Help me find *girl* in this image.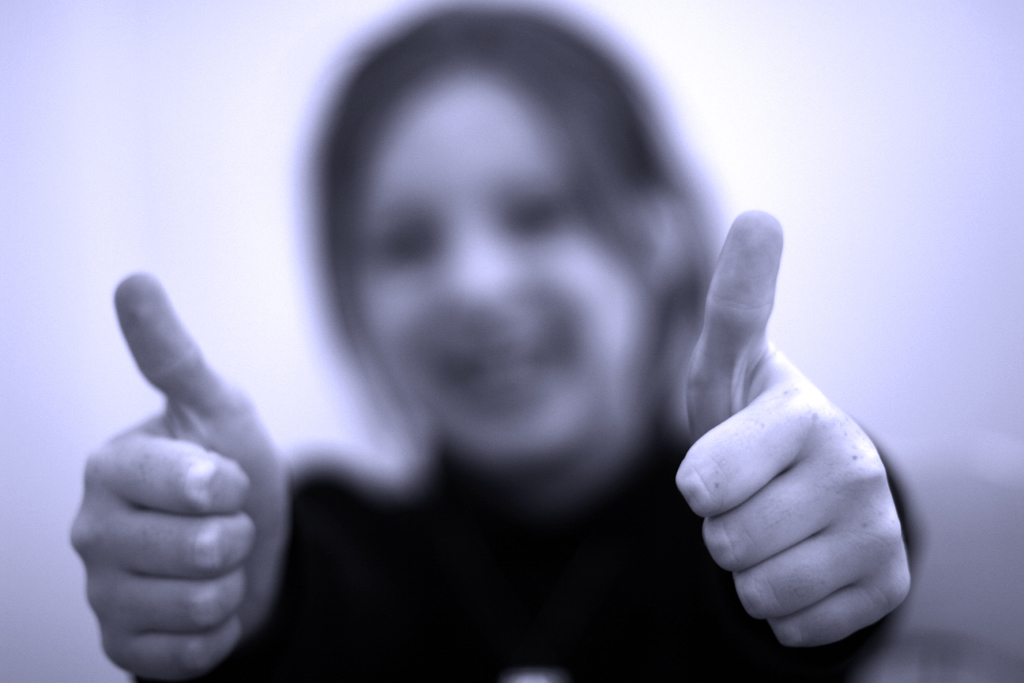
Found it: pyautogui.locateOnScreen(78, 5, 928, 679).
